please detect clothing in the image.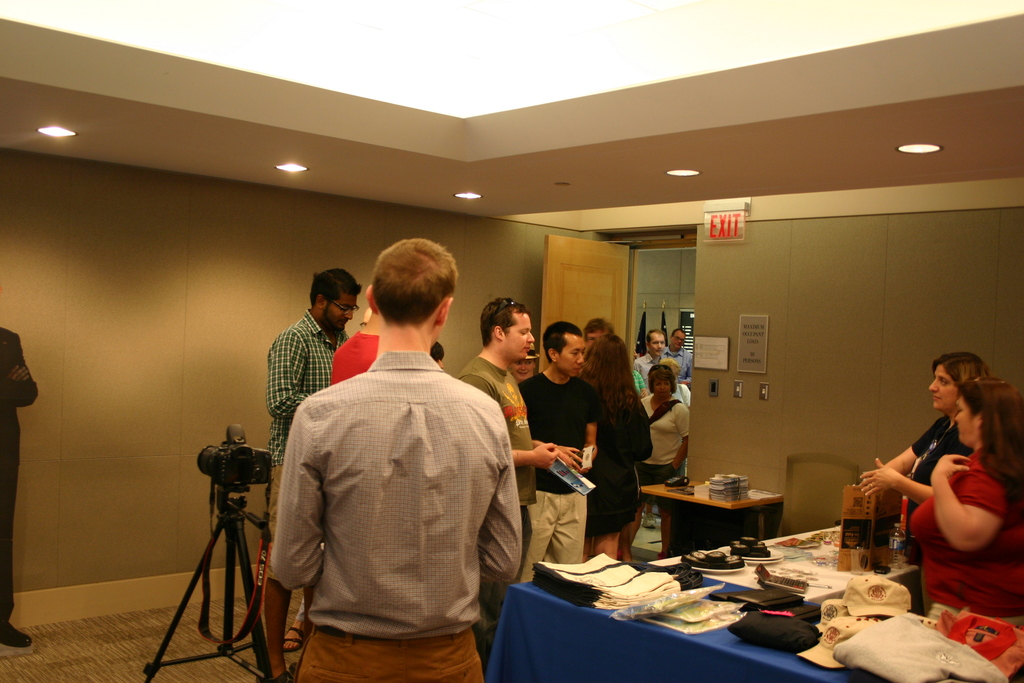
{"x1": 0, "y1": 317, "x2": 44, "y2": 614}.
